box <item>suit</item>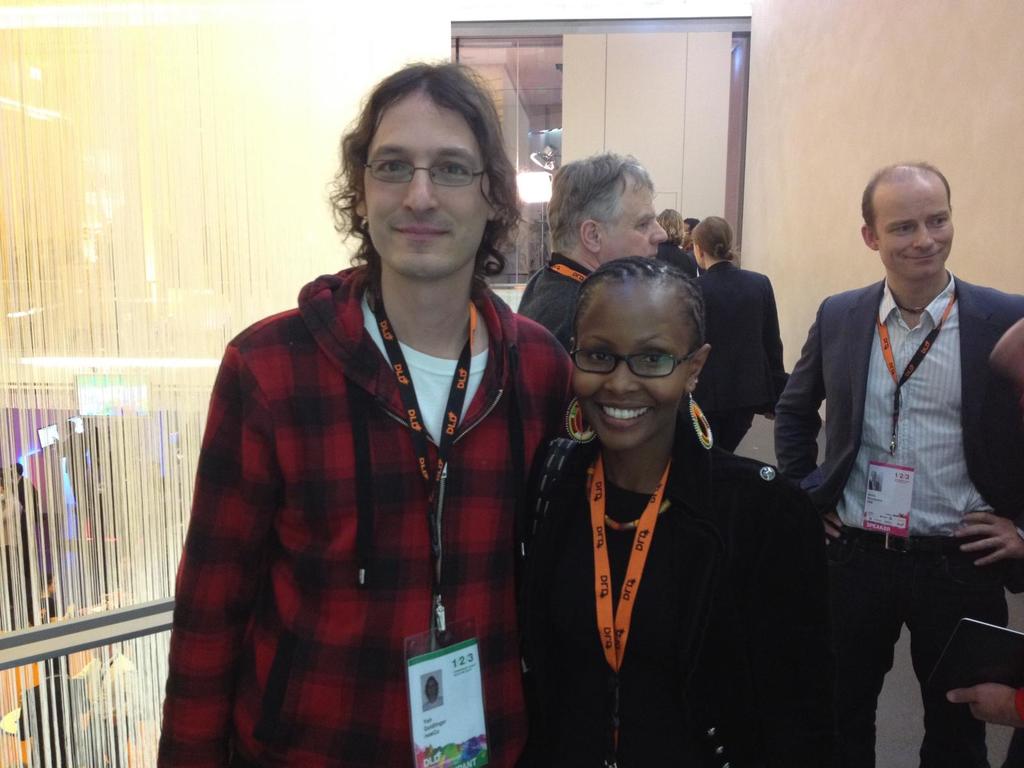
box(689, 260, 788, 457)
